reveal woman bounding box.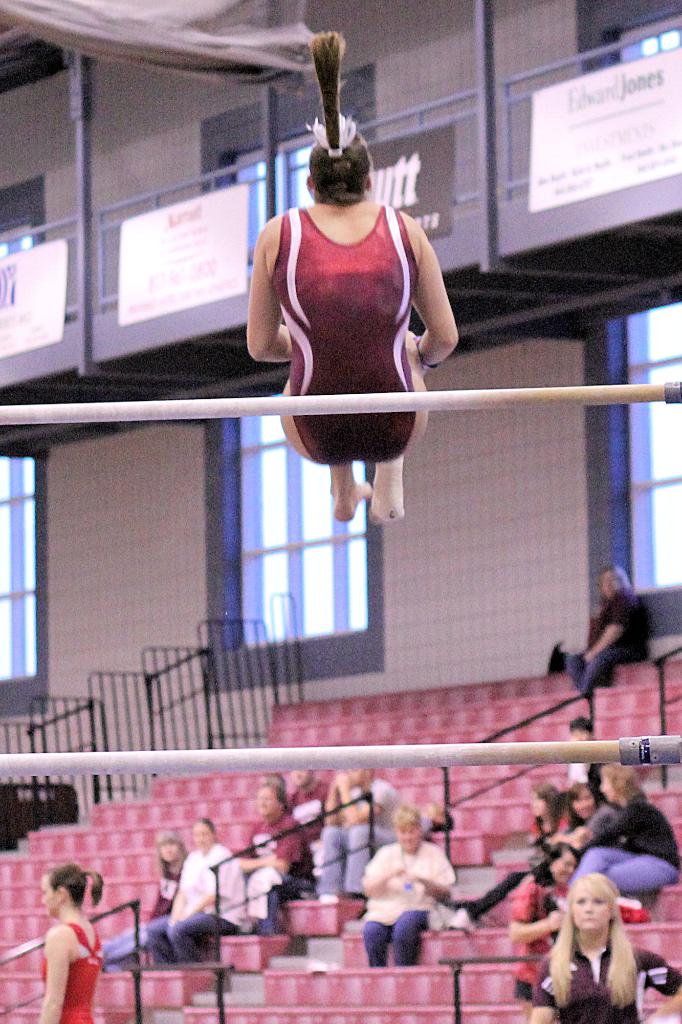
Revealed: box(141, 812, 248, 963).
